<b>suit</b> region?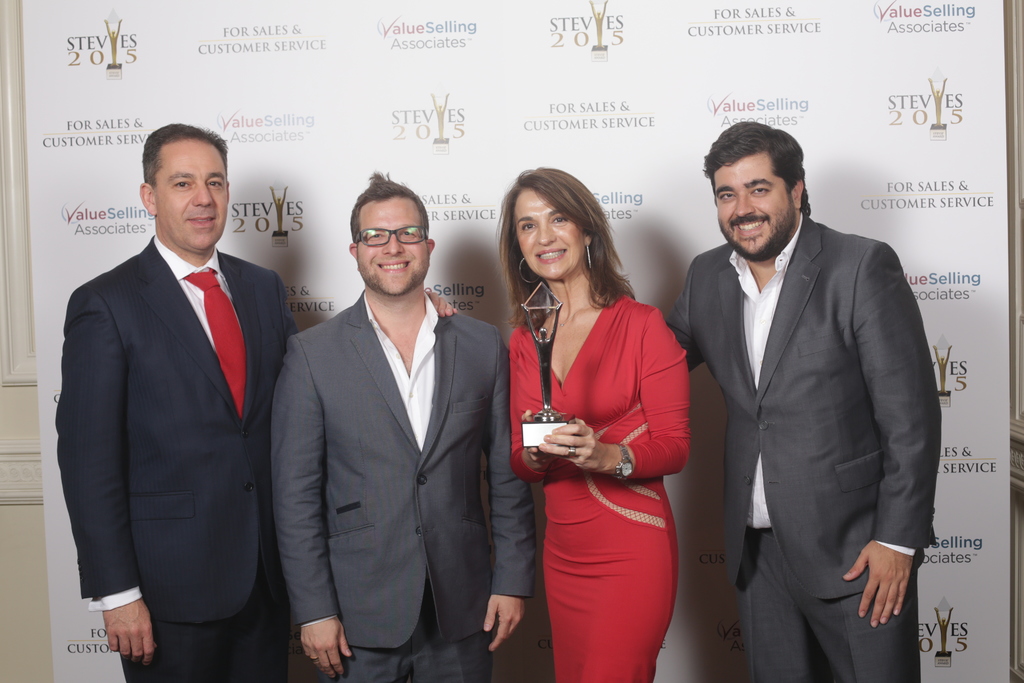
detection(56, 235, 295, 682)
